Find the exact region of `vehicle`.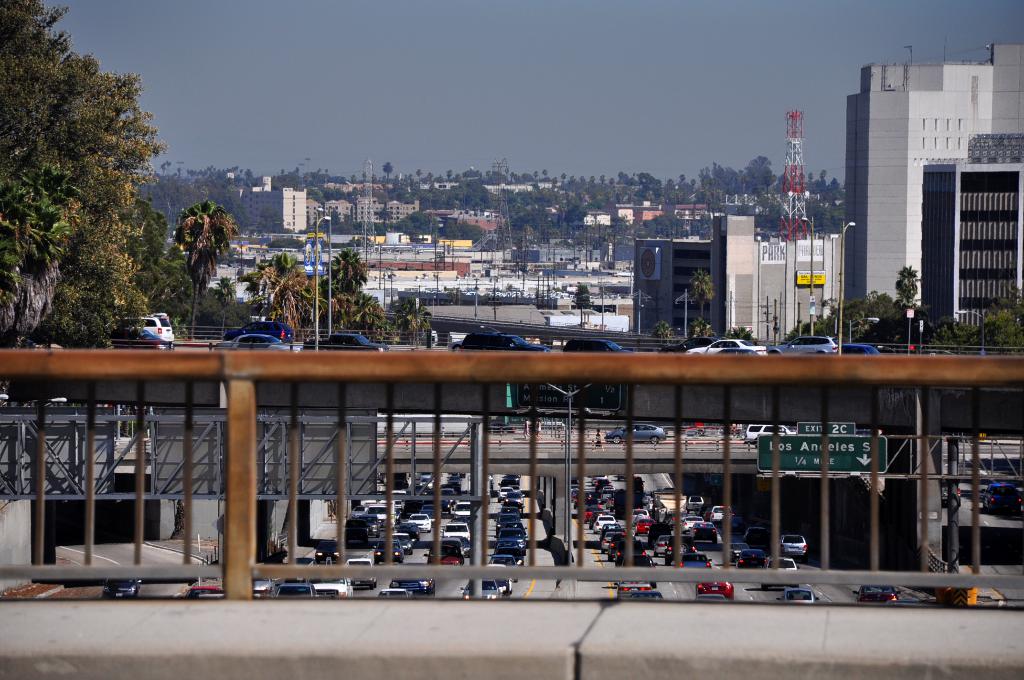
Exact region: (left=783, top=582, right=825, bottom=610).
